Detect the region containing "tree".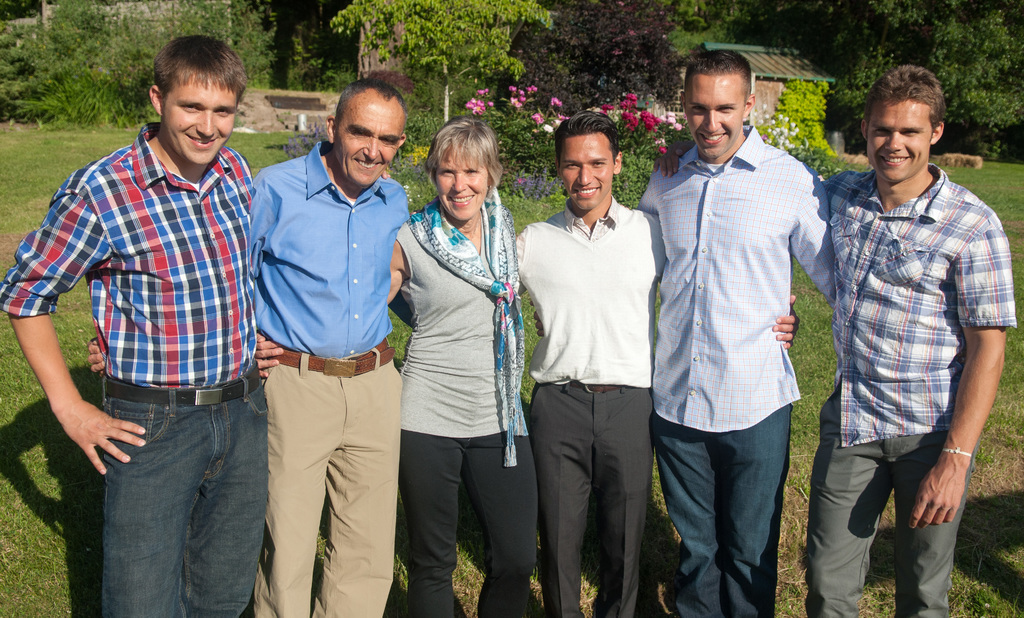
[left=328, top=2, right=561, bottom=125].
